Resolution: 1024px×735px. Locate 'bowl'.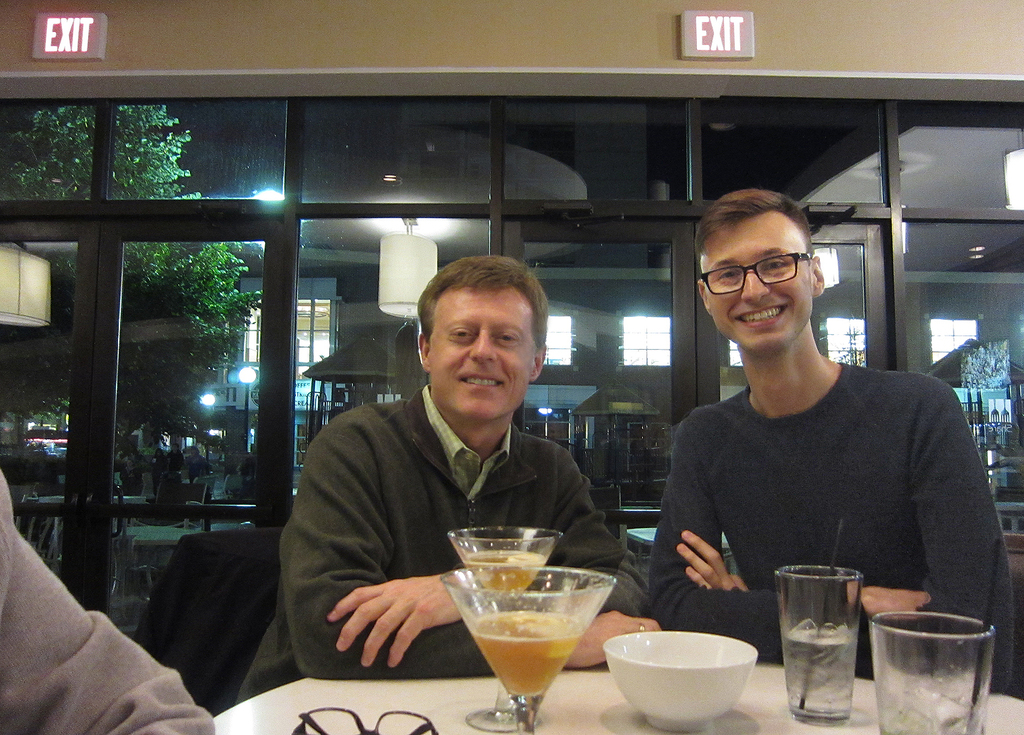
610/633/773/719.
